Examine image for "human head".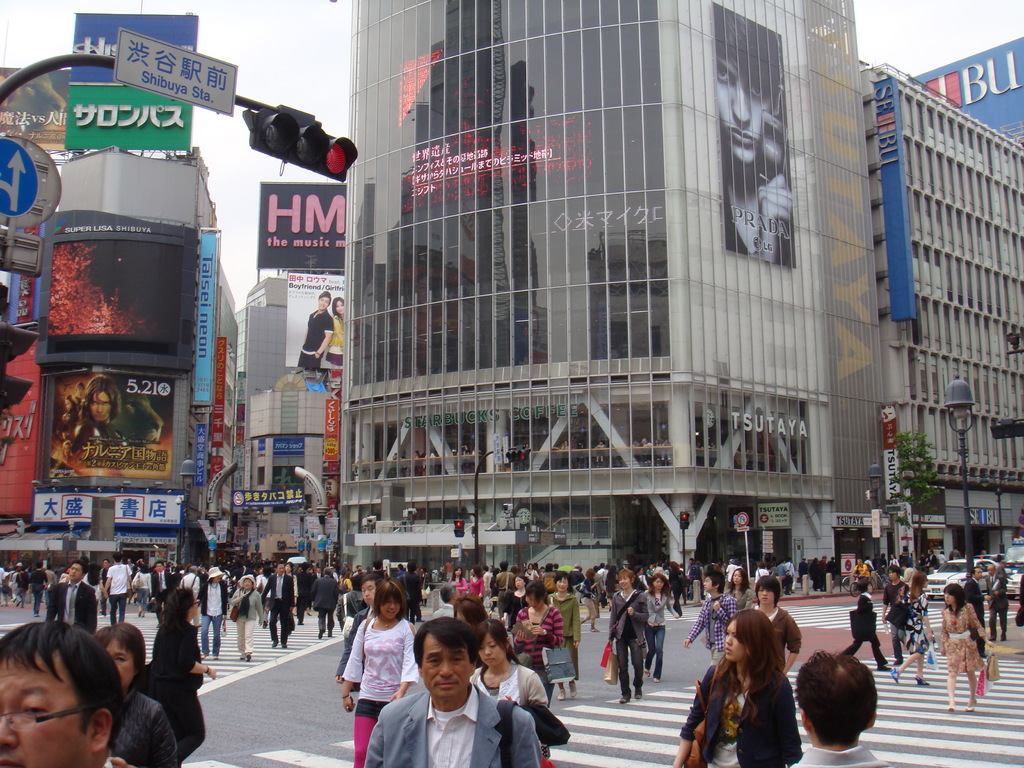
Examination result: {"left": 758, "top": 575, "right": 783, "bottom": 609}.
